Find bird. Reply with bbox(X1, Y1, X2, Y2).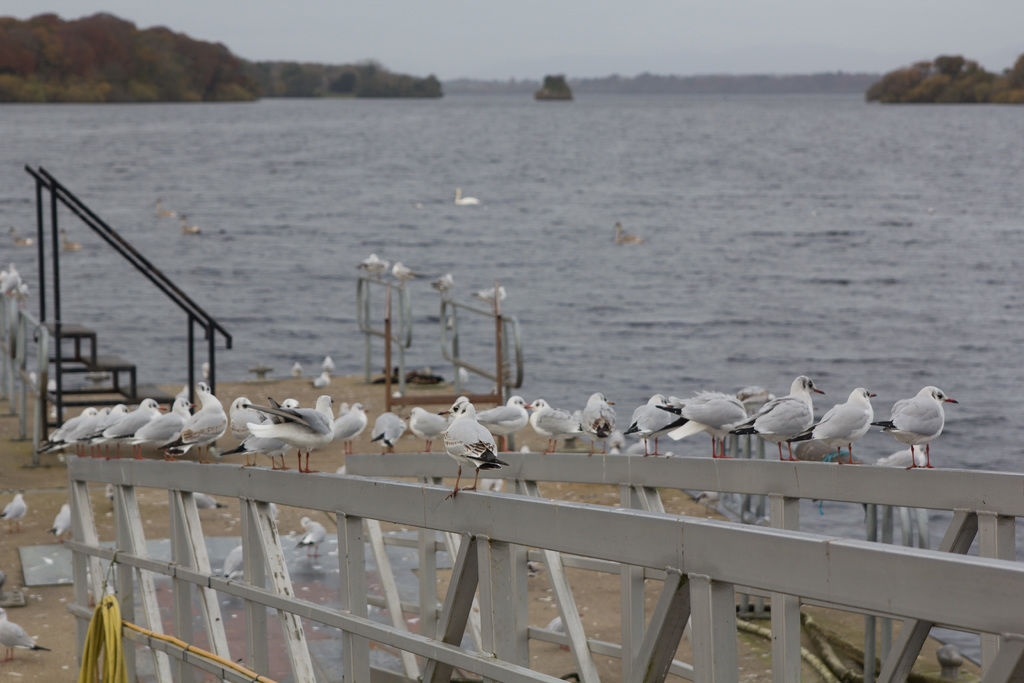
bbox(218, 544, 243, 585).
